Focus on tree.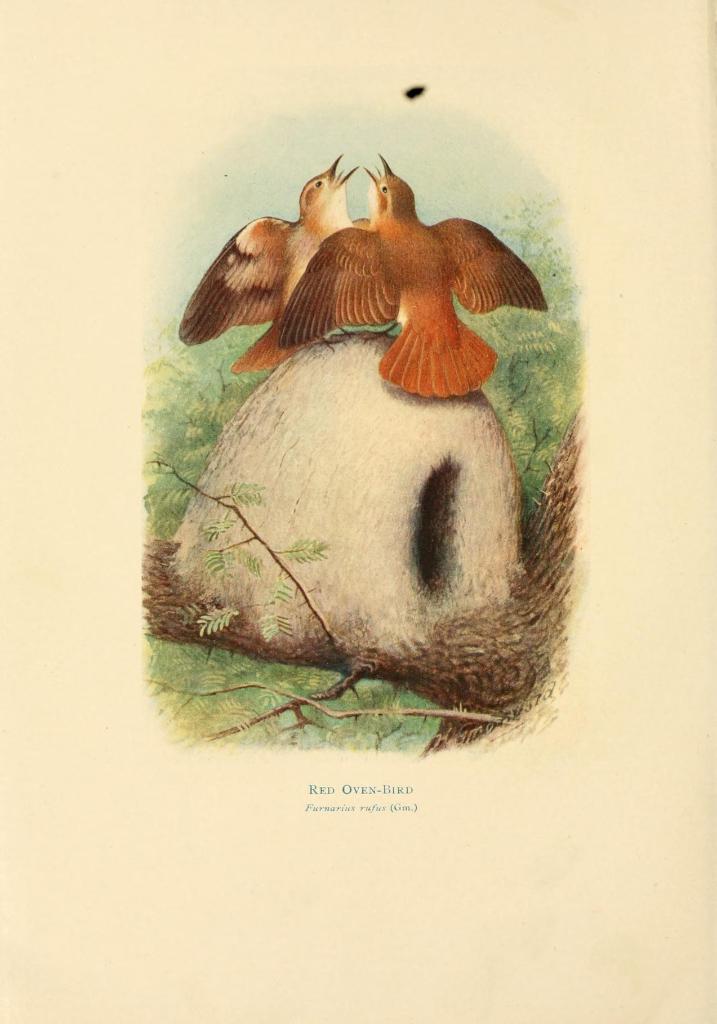
Focused at select_region(136, 183, 583, 755).
